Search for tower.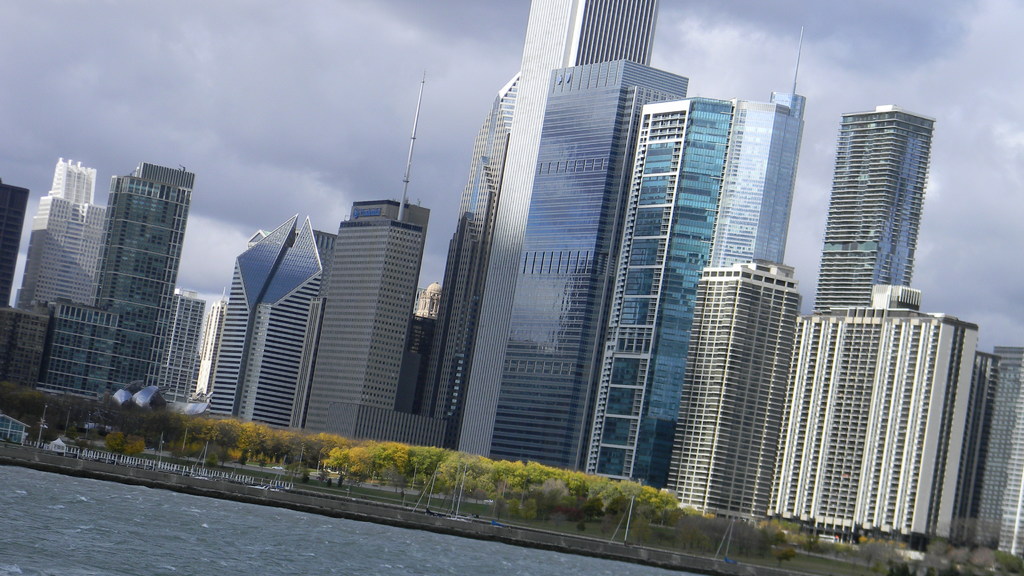
Found at 711 88 810 273.
